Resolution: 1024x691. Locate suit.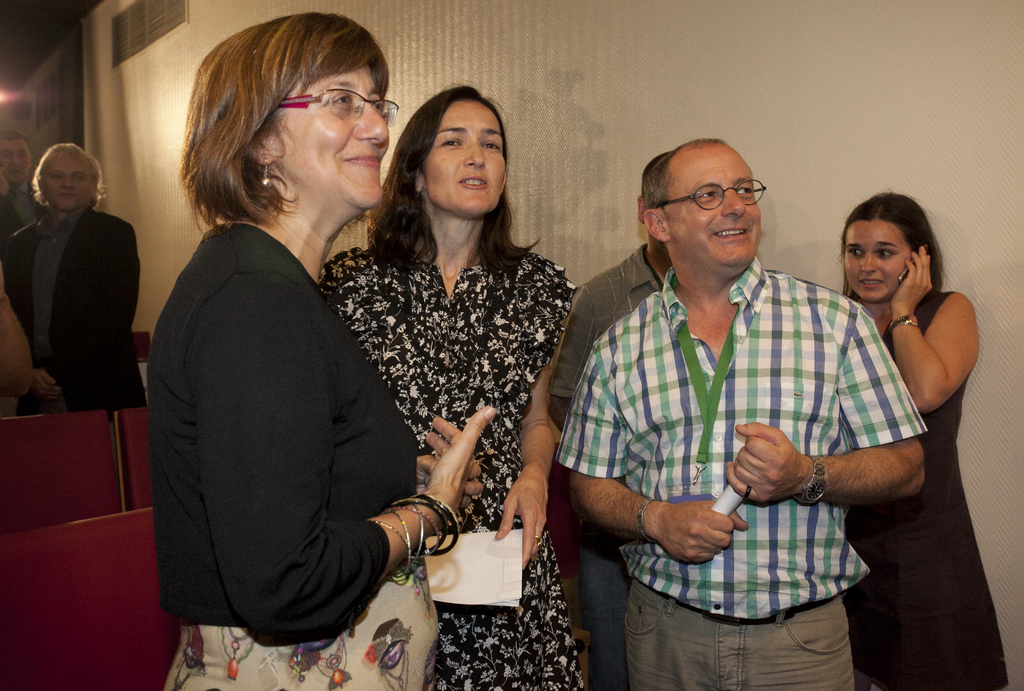
left=0, top=207, right=141, bottom=415.
